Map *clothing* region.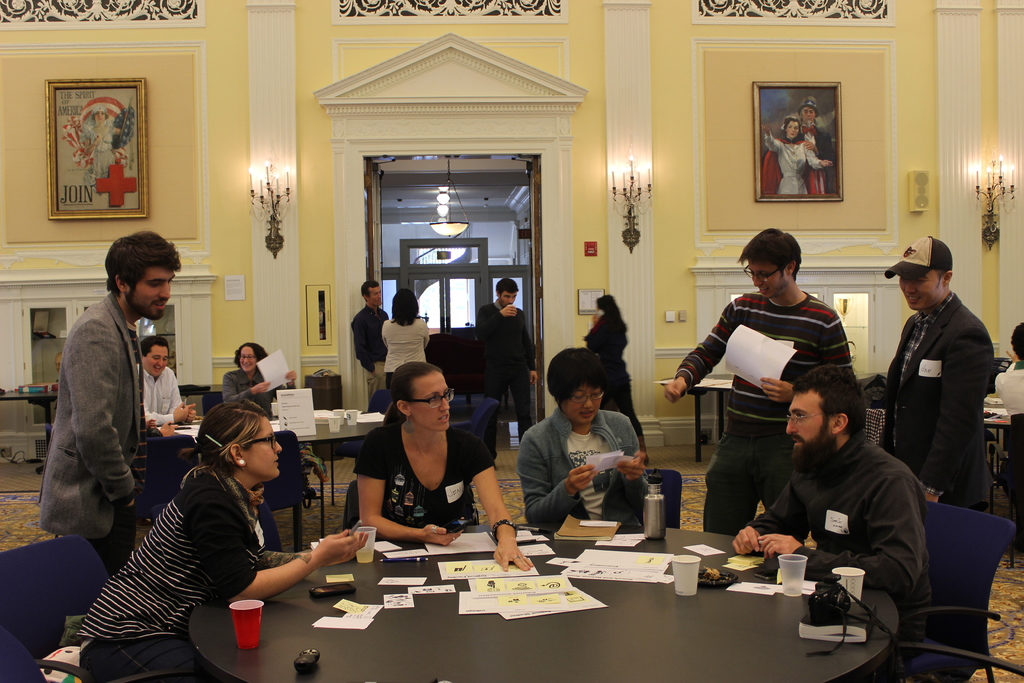
Mapped to 673:290:850:534.
